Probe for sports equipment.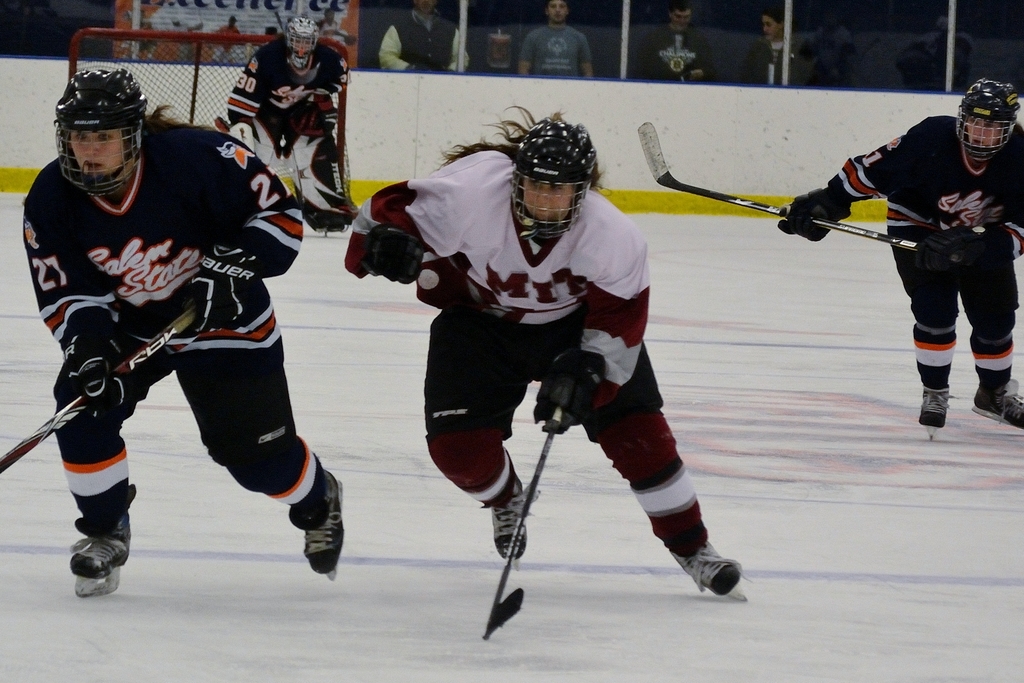
Probe result: <box>535,343,604,435</box>.
